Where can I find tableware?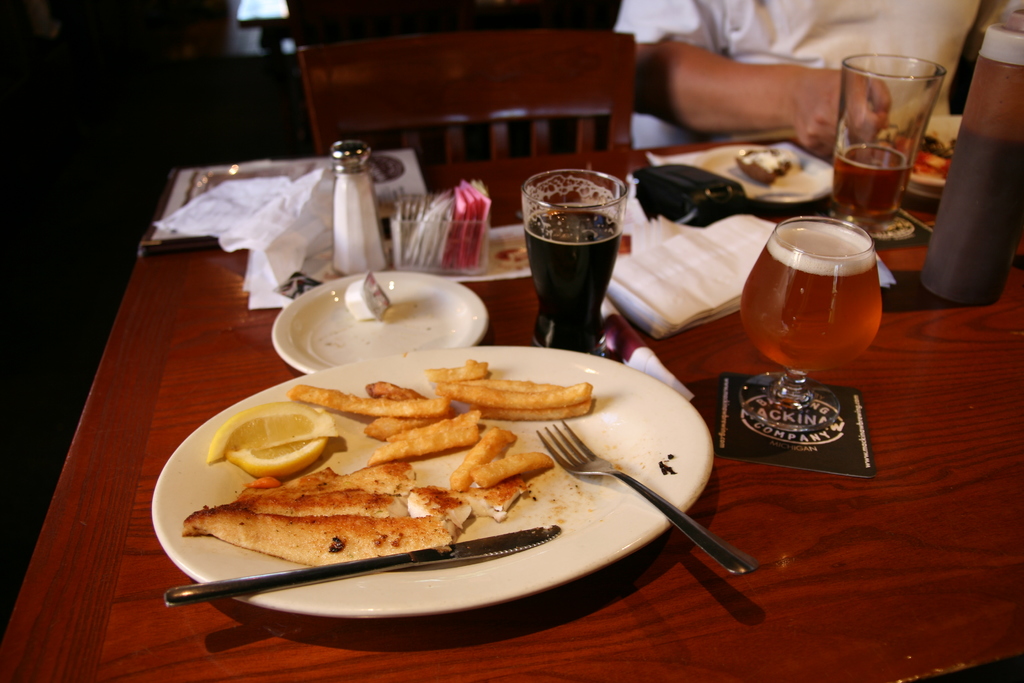
You can find it at crop(915, 4, 1023, 308).
